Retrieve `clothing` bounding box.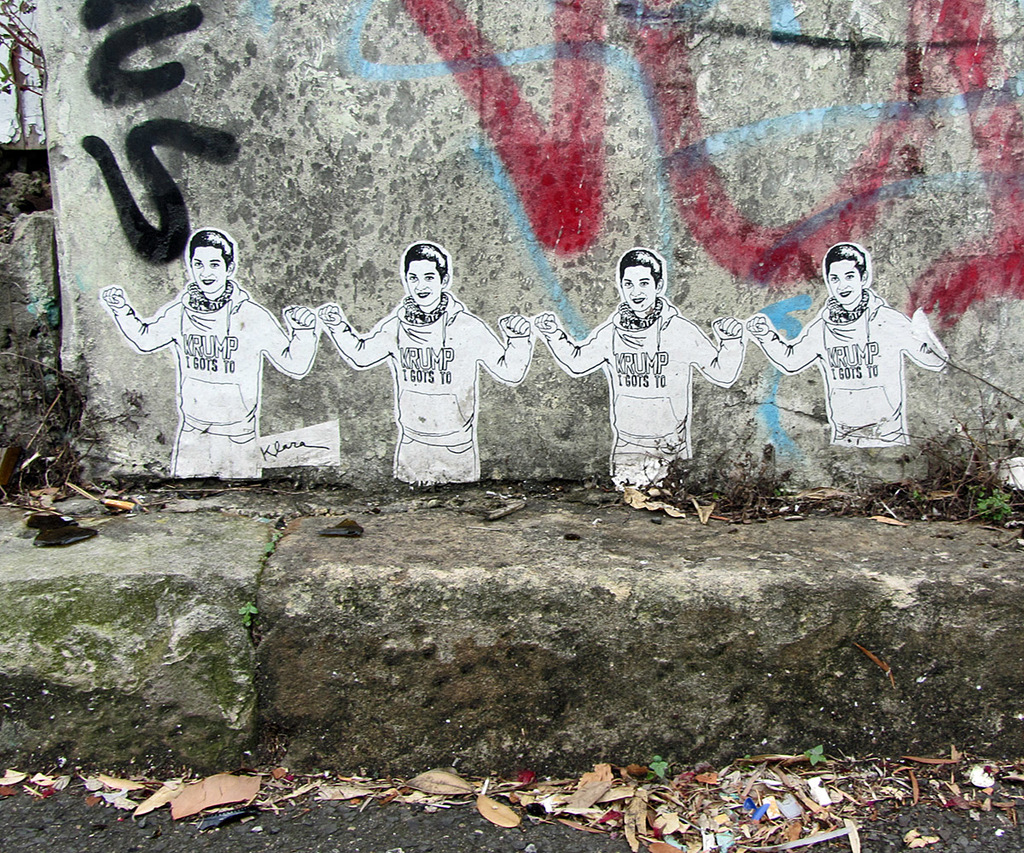
Bounding box: x1=759, y1=294, x2=922, y2=442.
